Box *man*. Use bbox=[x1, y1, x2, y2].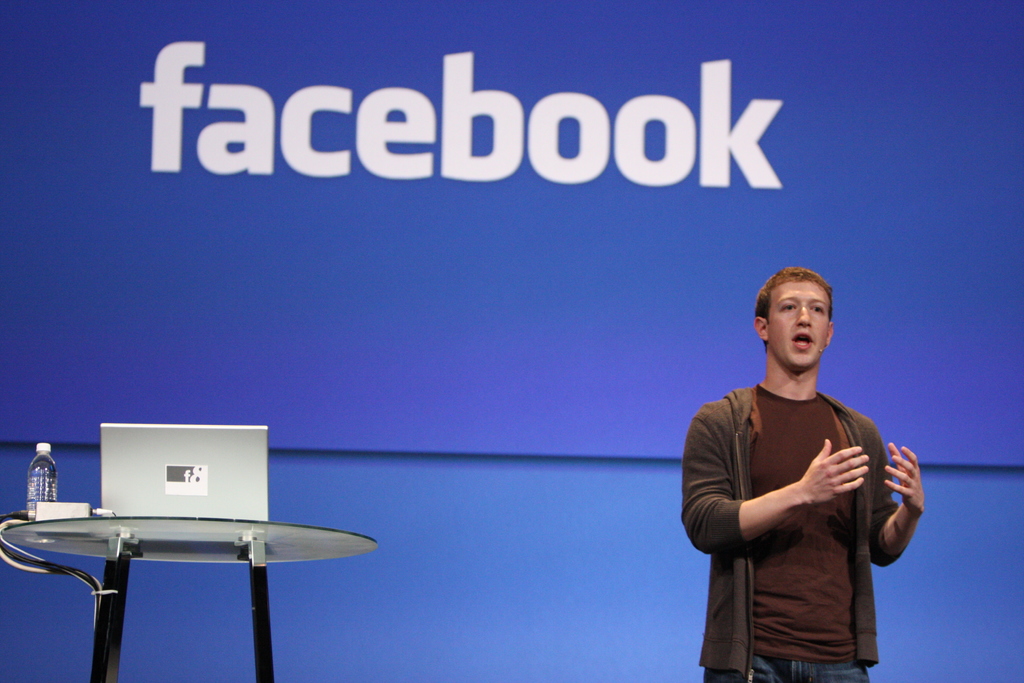
bbox=[678, 257, 931, 682].
